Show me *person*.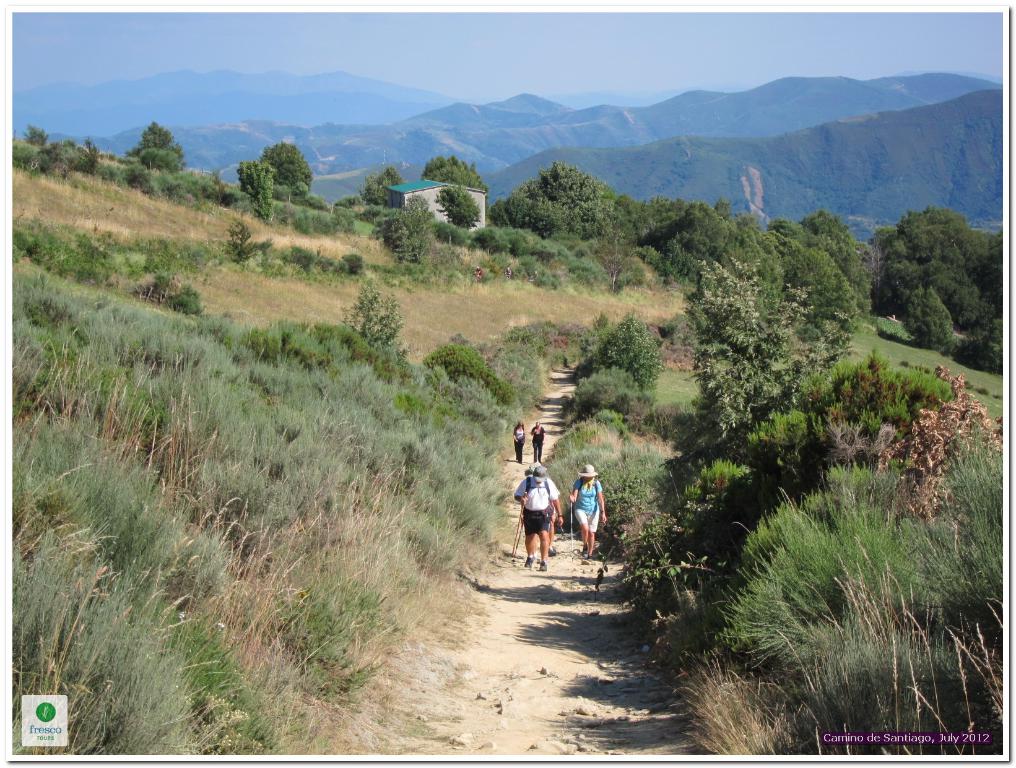
*person* is here: left=531, top=421, right=551, bottom=460.
